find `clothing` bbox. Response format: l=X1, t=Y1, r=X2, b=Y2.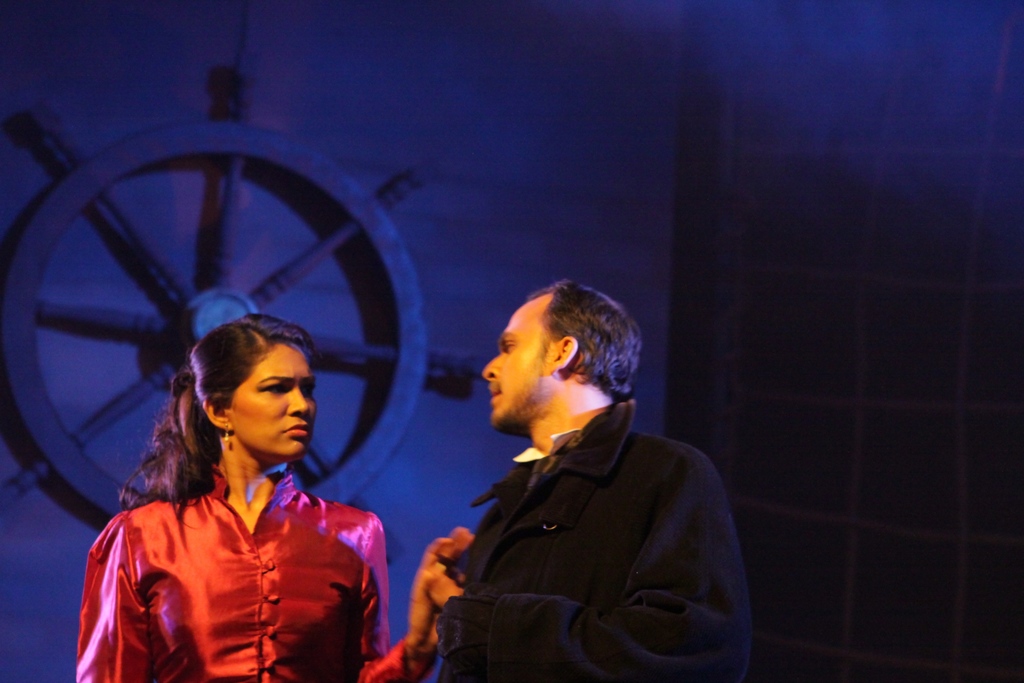
l=420, t=363, r=751, b=682.
